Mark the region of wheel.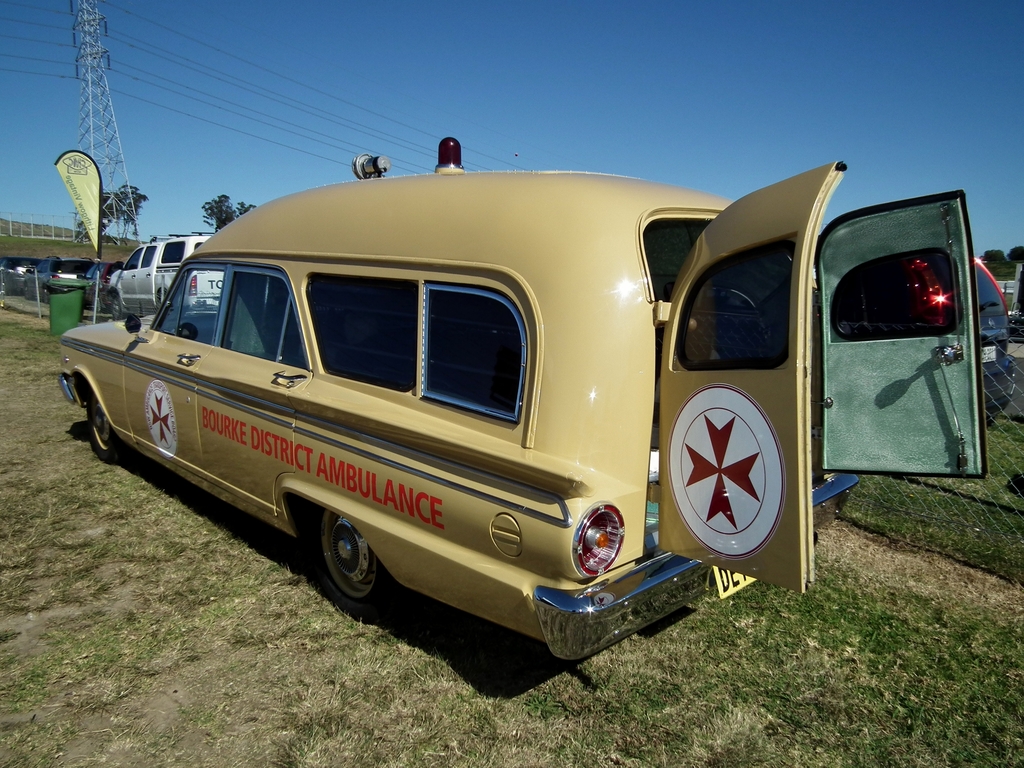
Region: 42/289/47/305.
